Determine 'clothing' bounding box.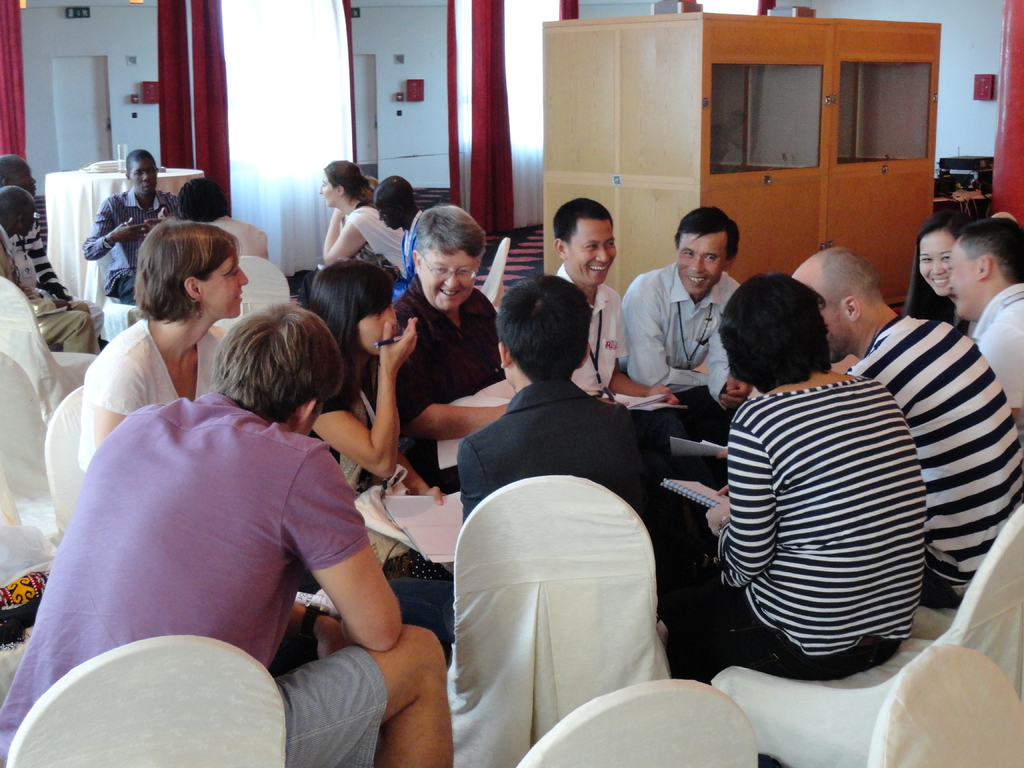
Determined: bbox=(77, 315, 223, 470).
